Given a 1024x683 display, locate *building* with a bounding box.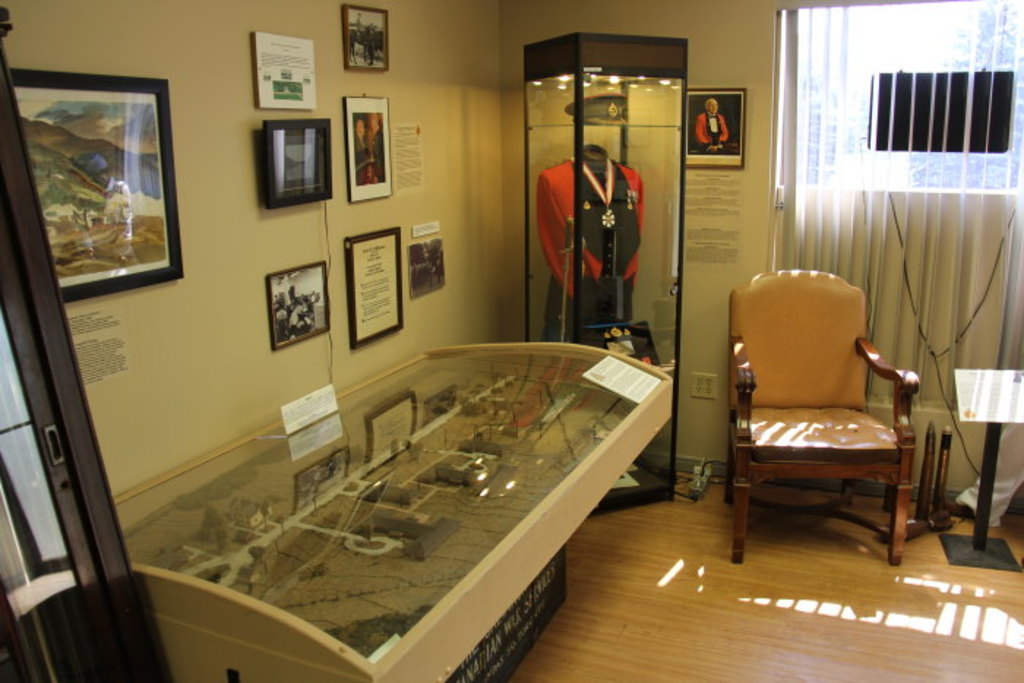
Located: rect(0, 0, 1023, 682).
